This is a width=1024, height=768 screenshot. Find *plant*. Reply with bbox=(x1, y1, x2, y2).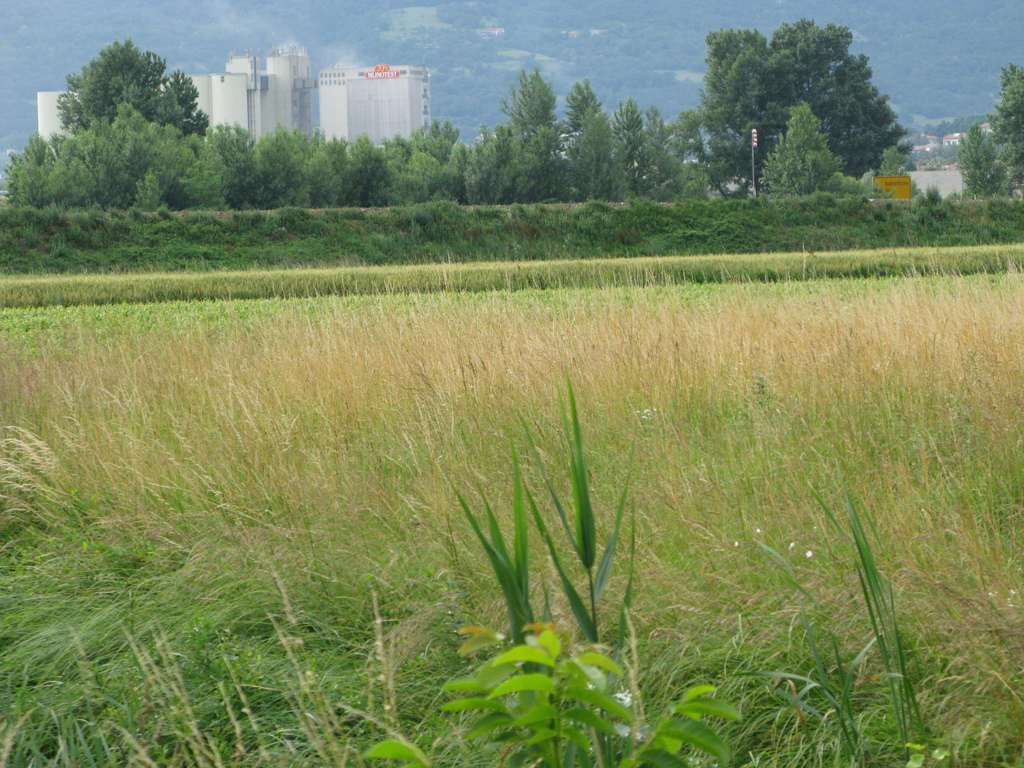
bbox=(773, 444, 959, 767).
